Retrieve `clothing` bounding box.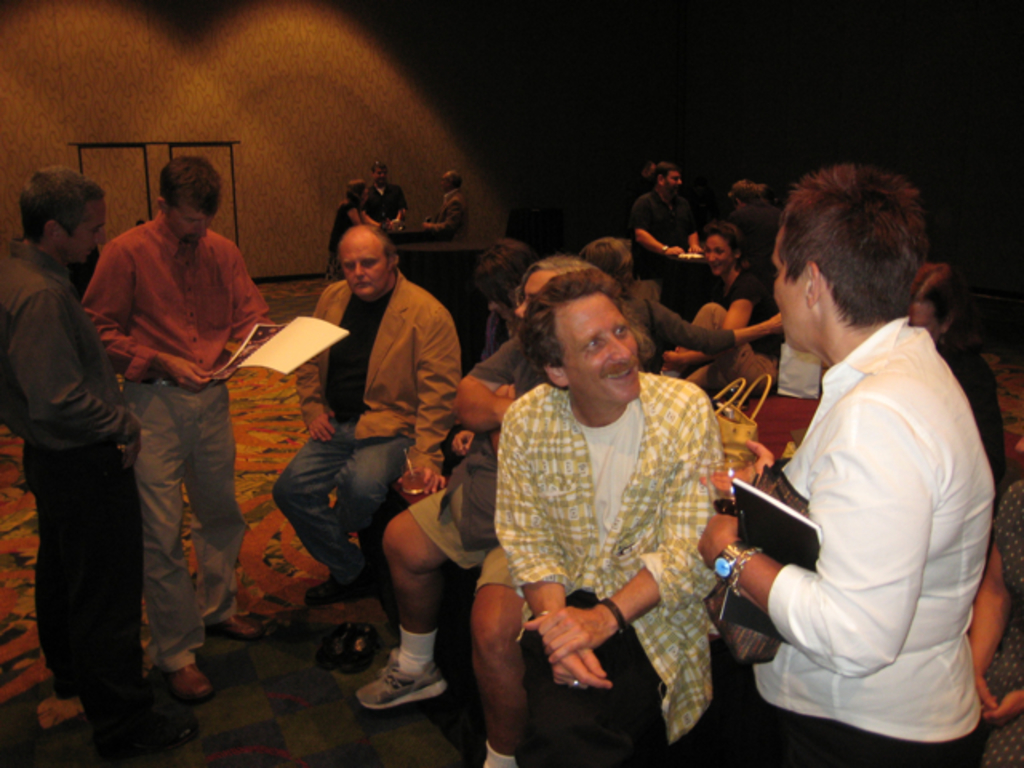
Bounding box: bbox=[981, 483, 1022, 766].
